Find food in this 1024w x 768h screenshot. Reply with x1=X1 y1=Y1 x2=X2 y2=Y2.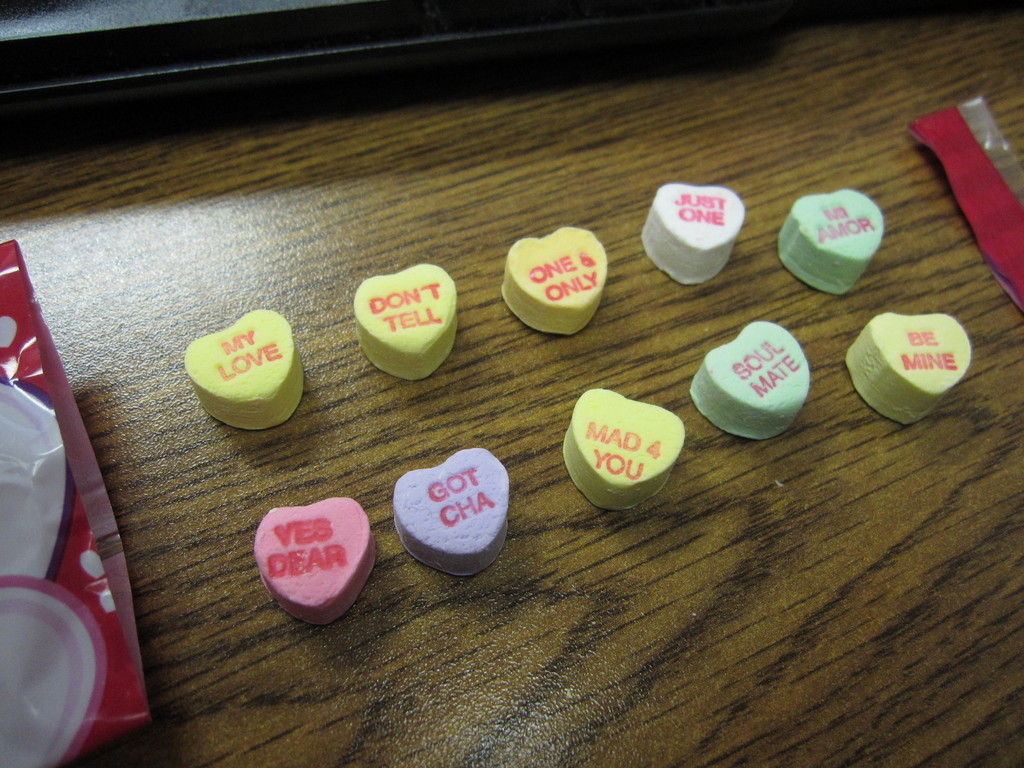
x1=774 y1=188 x2=887 y2=298.
